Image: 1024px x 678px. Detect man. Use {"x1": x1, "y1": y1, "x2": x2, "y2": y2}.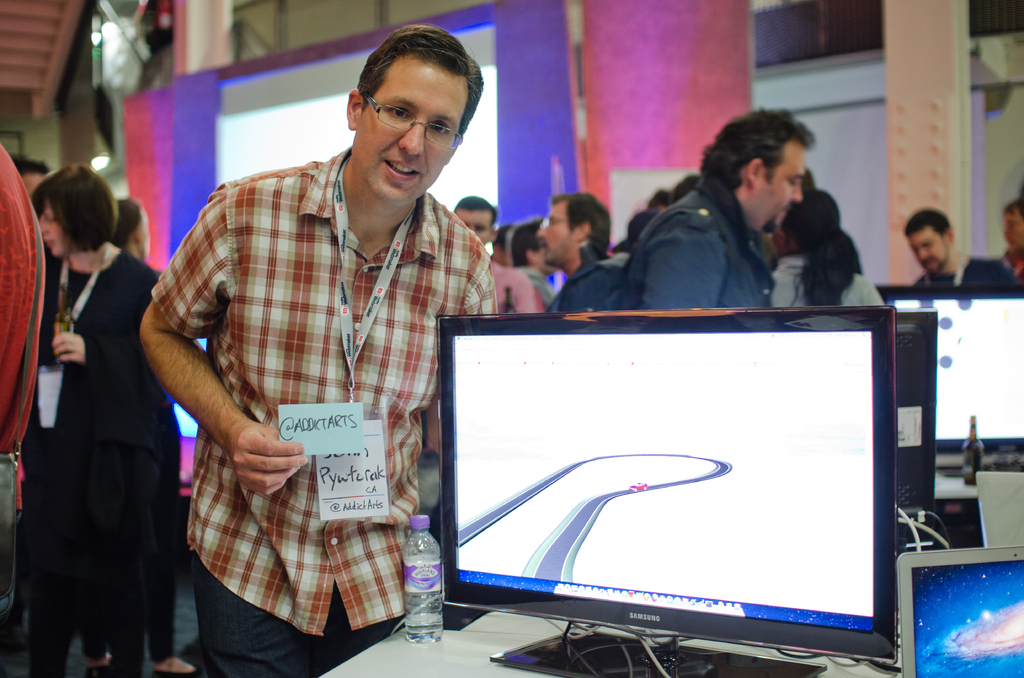
{"x1": 897, "y1": 206, "x2": 1021, "y2": 297}.
